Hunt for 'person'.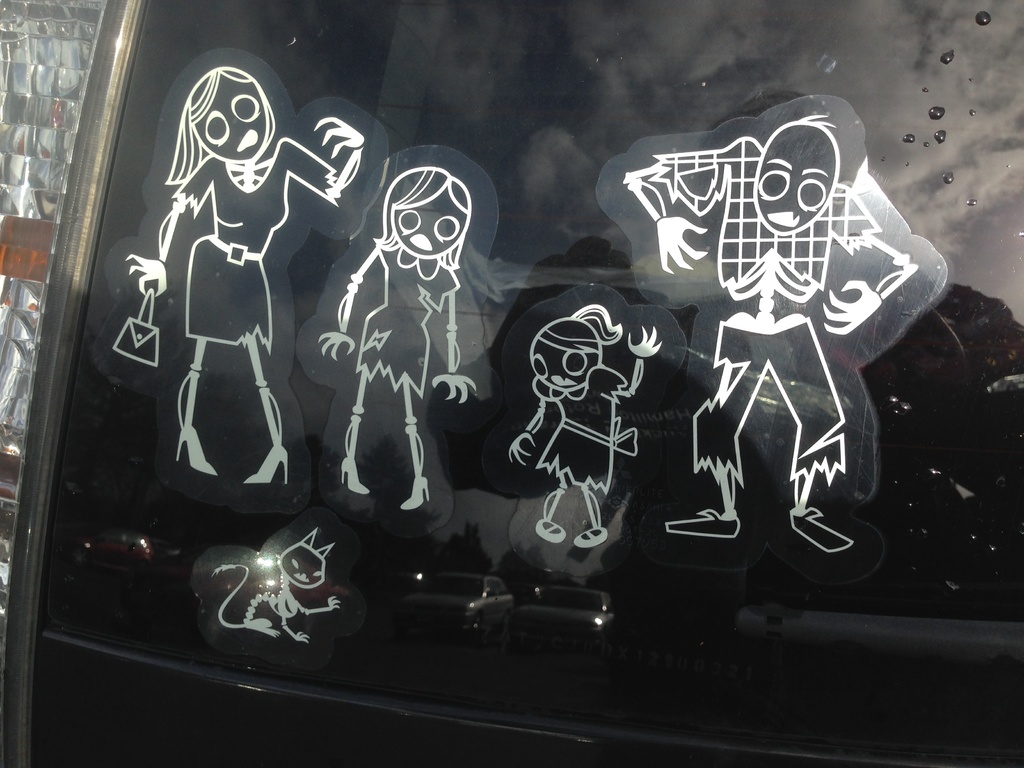
Hunted down at <bbox>619, 97, 921, 593</bbox>.
